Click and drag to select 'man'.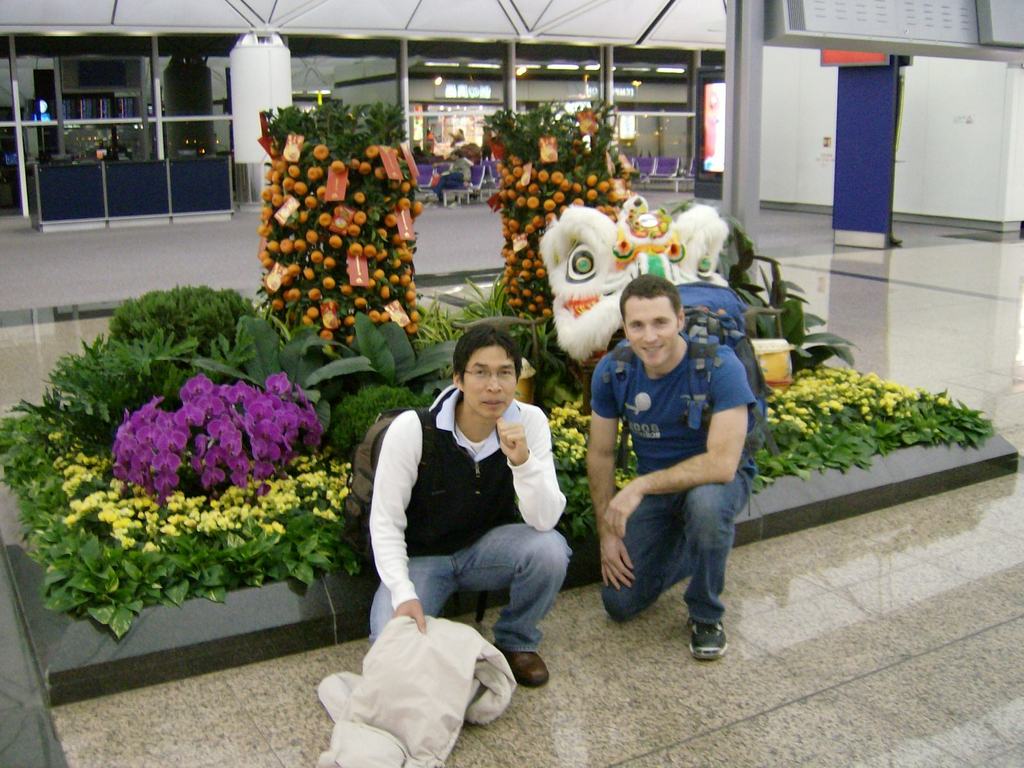
Selection: bbox=[369, 323, 575, 691].
